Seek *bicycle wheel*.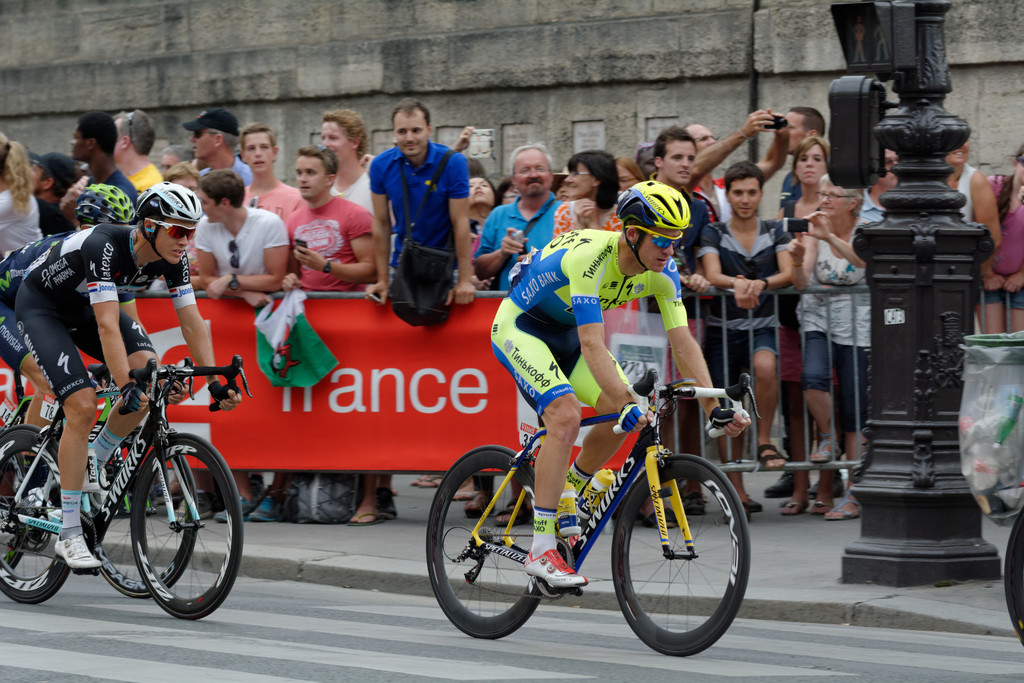
[1007,502,1023,645].
